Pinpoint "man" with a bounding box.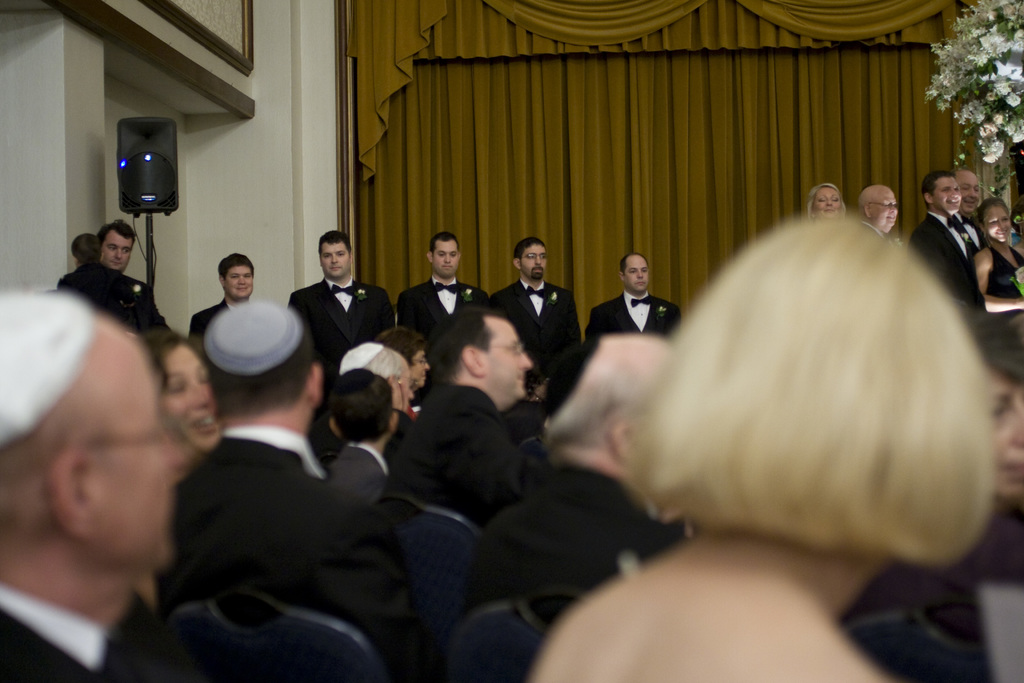
BBox(907, 169, 988, 320).
